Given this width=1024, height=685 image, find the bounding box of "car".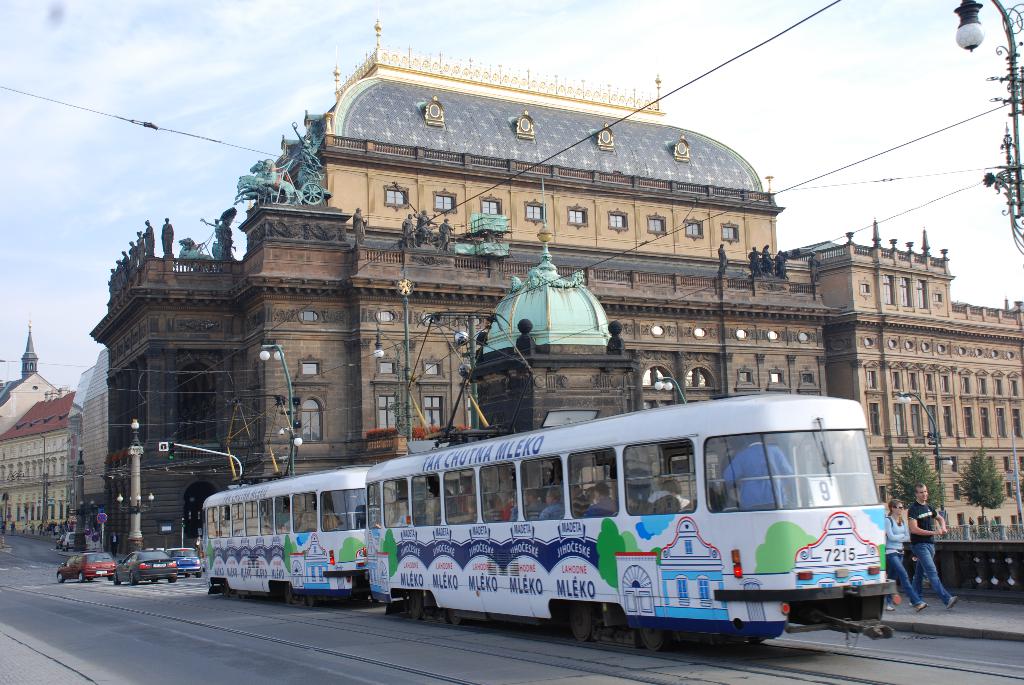
[left=164, top=543, right=204, bottom=580].
